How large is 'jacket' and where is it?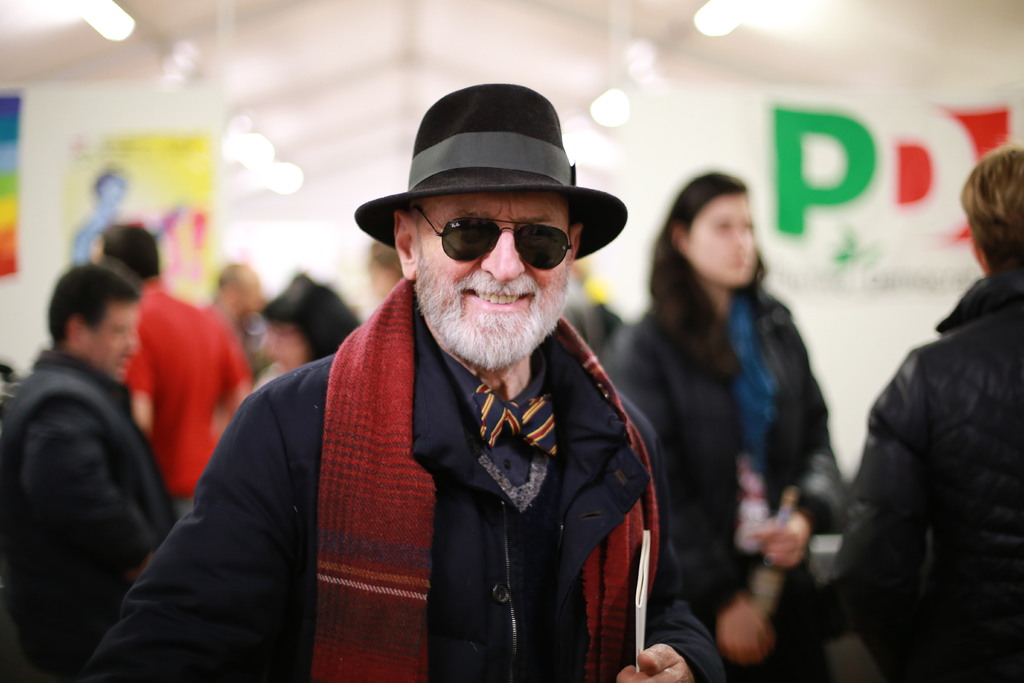
Bounding box: <region>824, 270, 1023, 682</region>.
